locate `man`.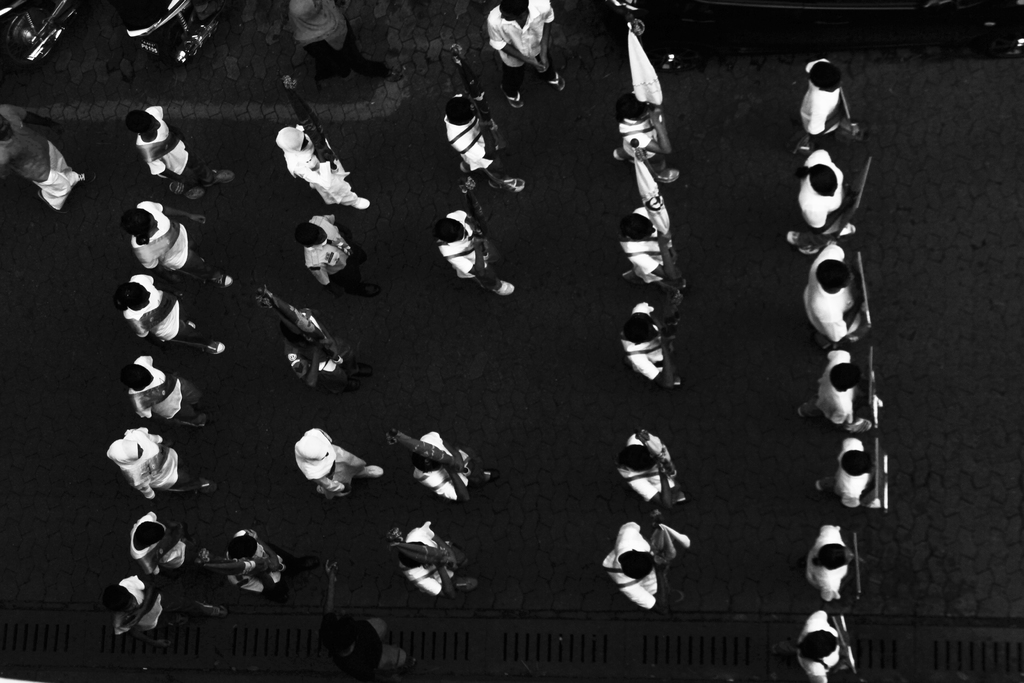
Bounding box: (426,206,517,301).
